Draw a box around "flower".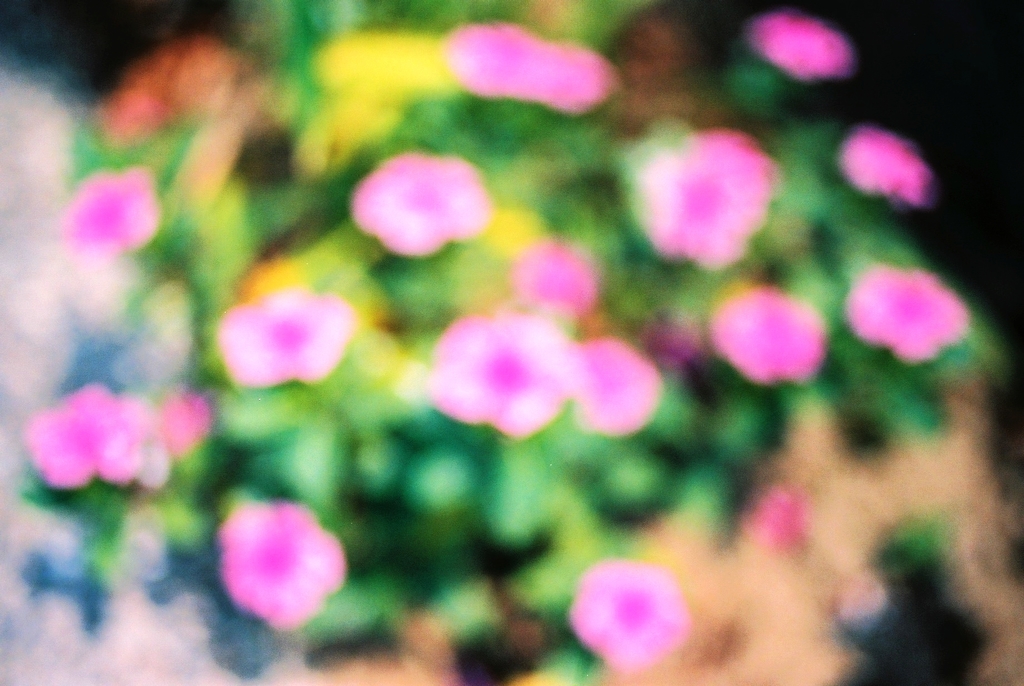
x1=99, y1=394, x2=212, y2=489.
